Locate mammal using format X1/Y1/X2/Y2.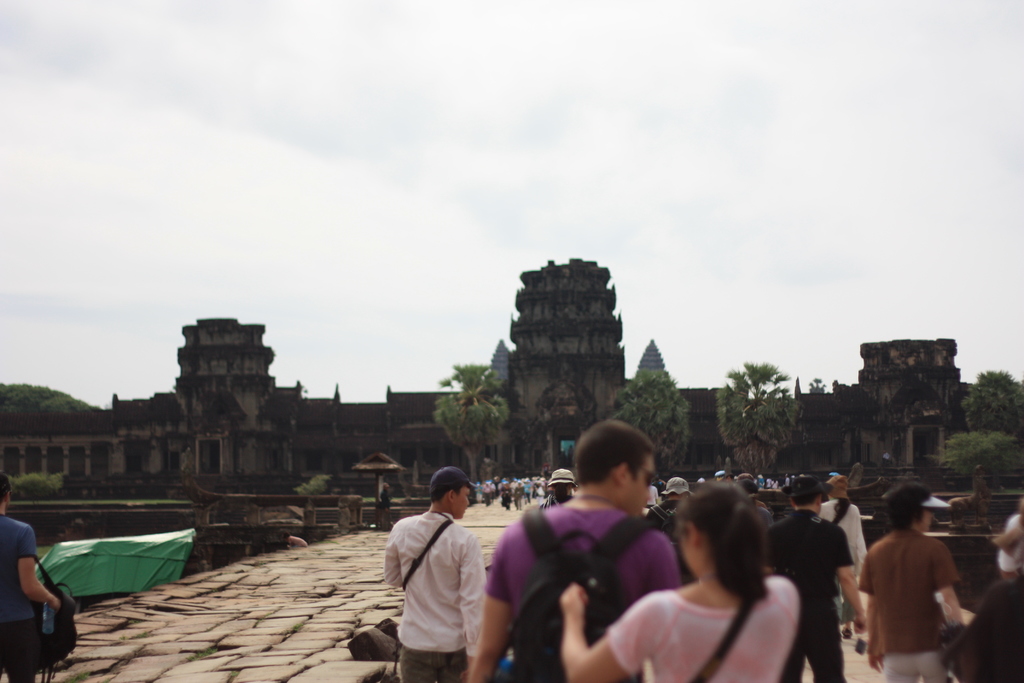
644/474/695/541.
